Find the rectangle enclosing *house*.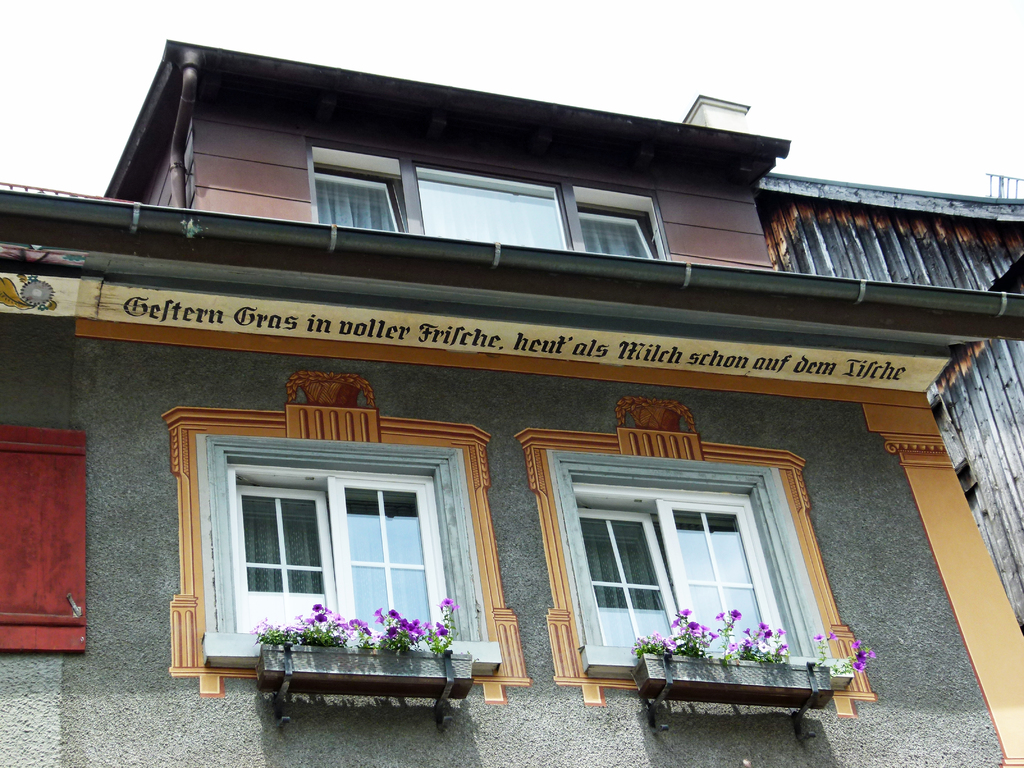
<box>47,4,965,748</box>.
